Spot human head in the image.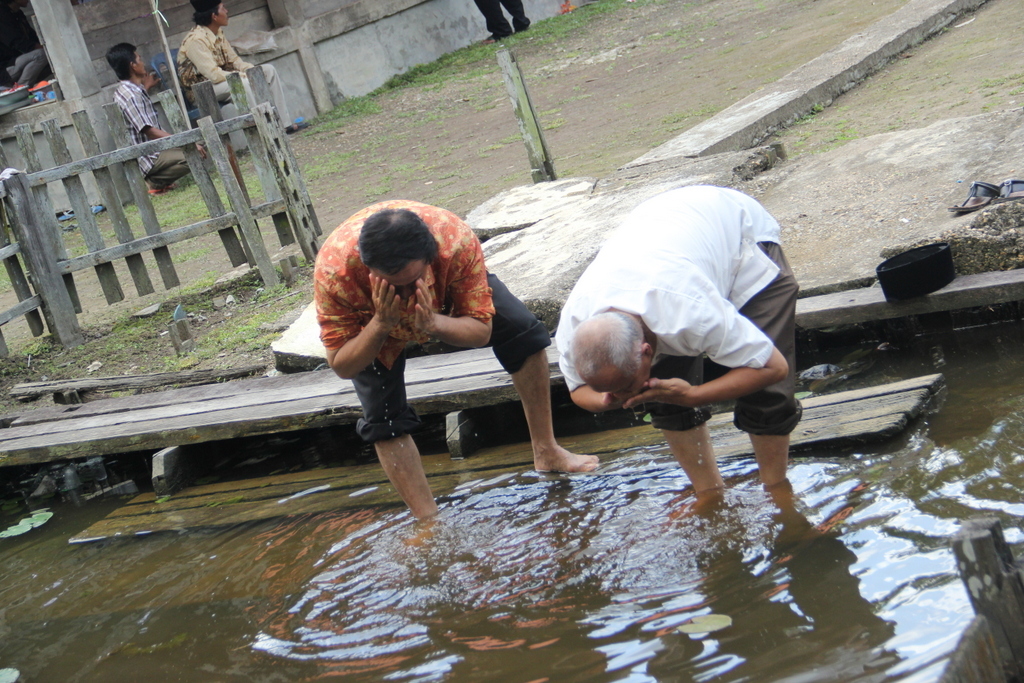
human head found at BBox(553, 298, 665, 408).
